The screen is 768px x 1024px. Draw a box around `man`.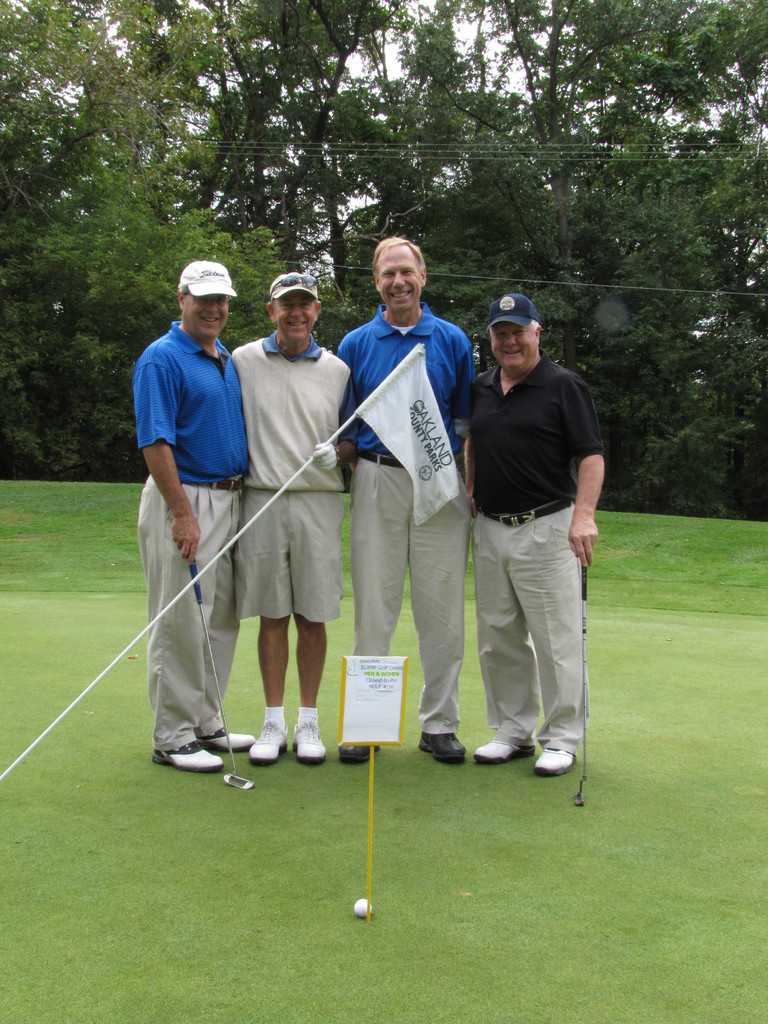
133/265/252/779.
